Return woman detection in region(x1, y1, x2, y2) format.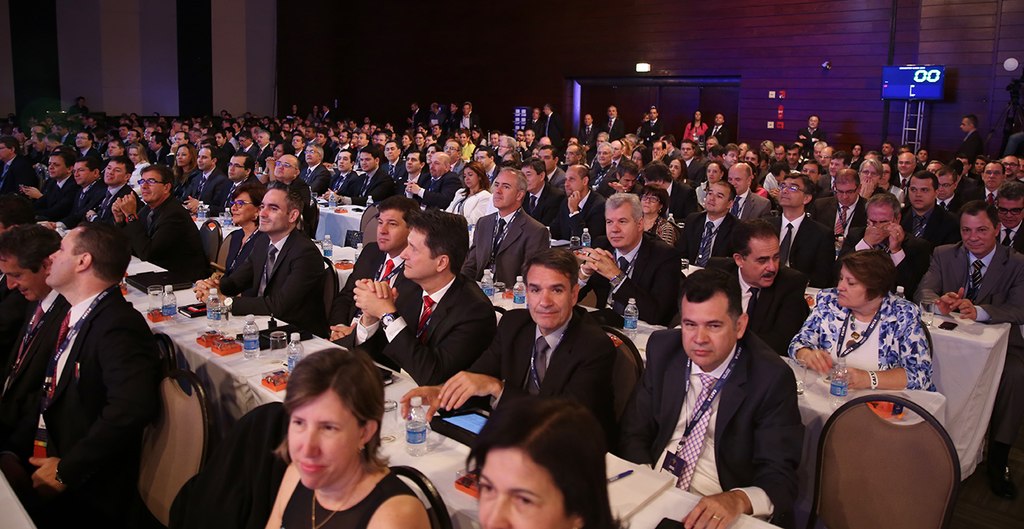
region(126, 141, 153, 186).
